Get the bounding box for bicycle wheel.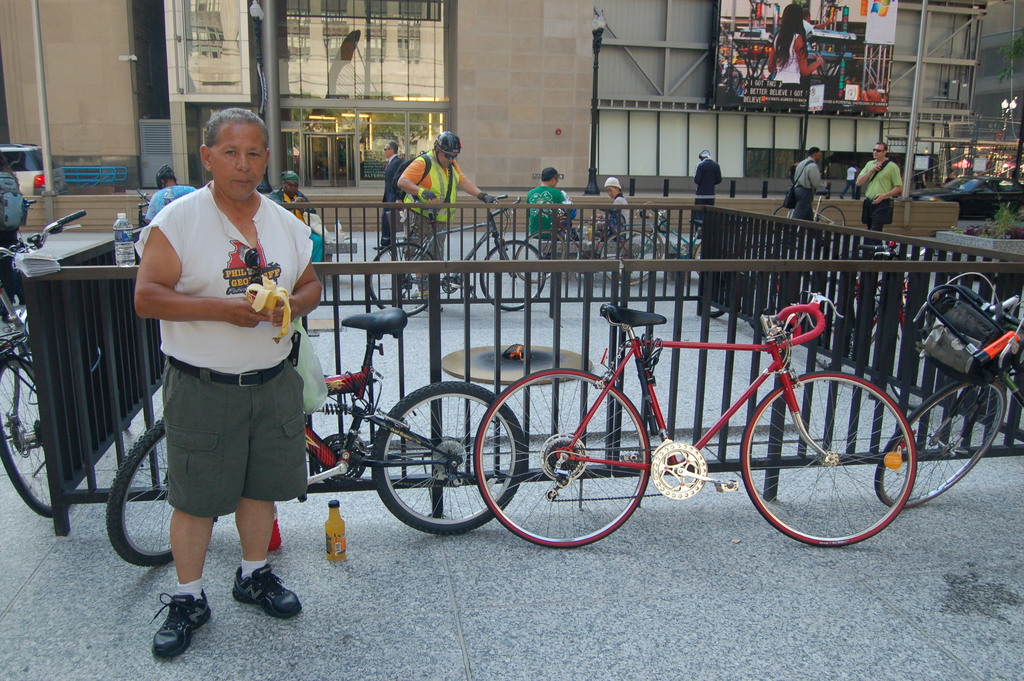
{"left": 367, "top": 239, "right": 442, "bottom": 315}.
